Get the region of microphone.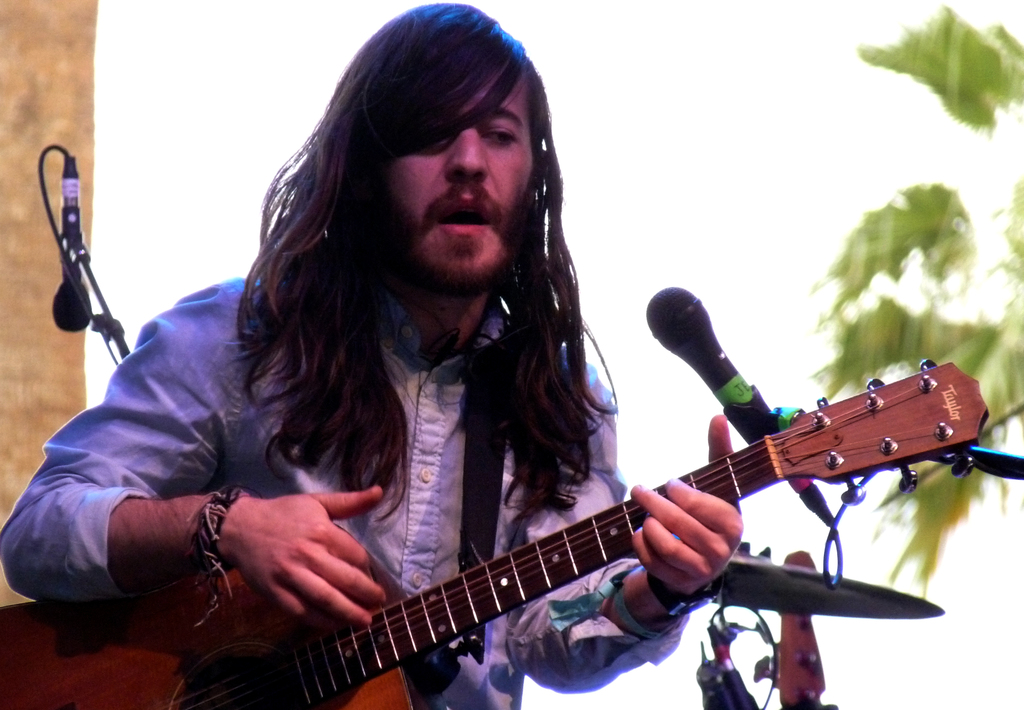
box(644, 286, 833, 524).
